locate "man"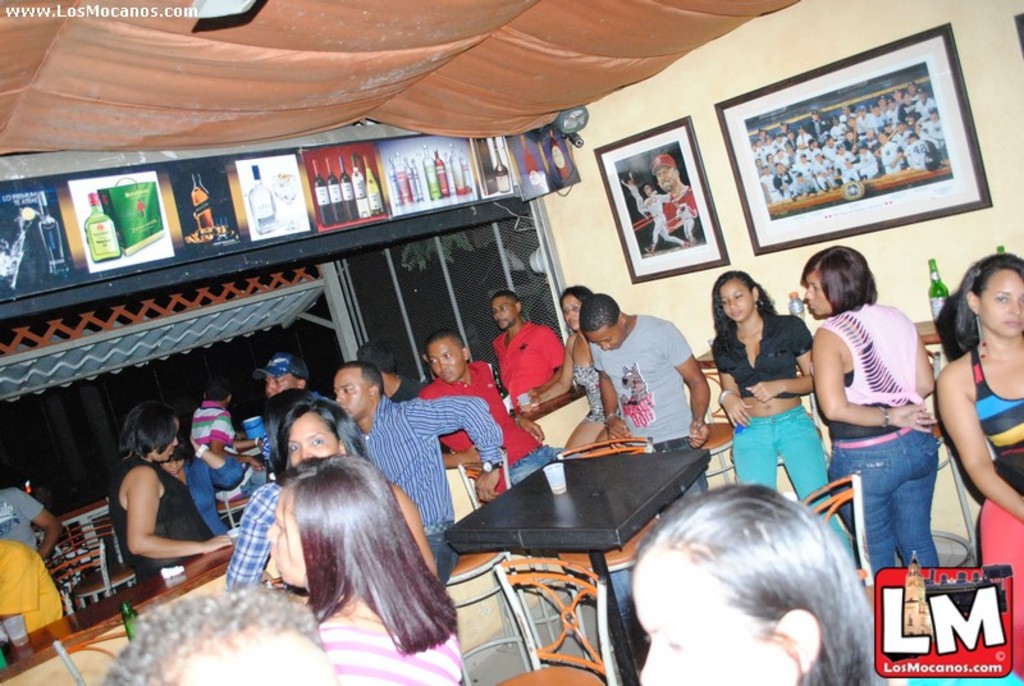
355/339/417/402
